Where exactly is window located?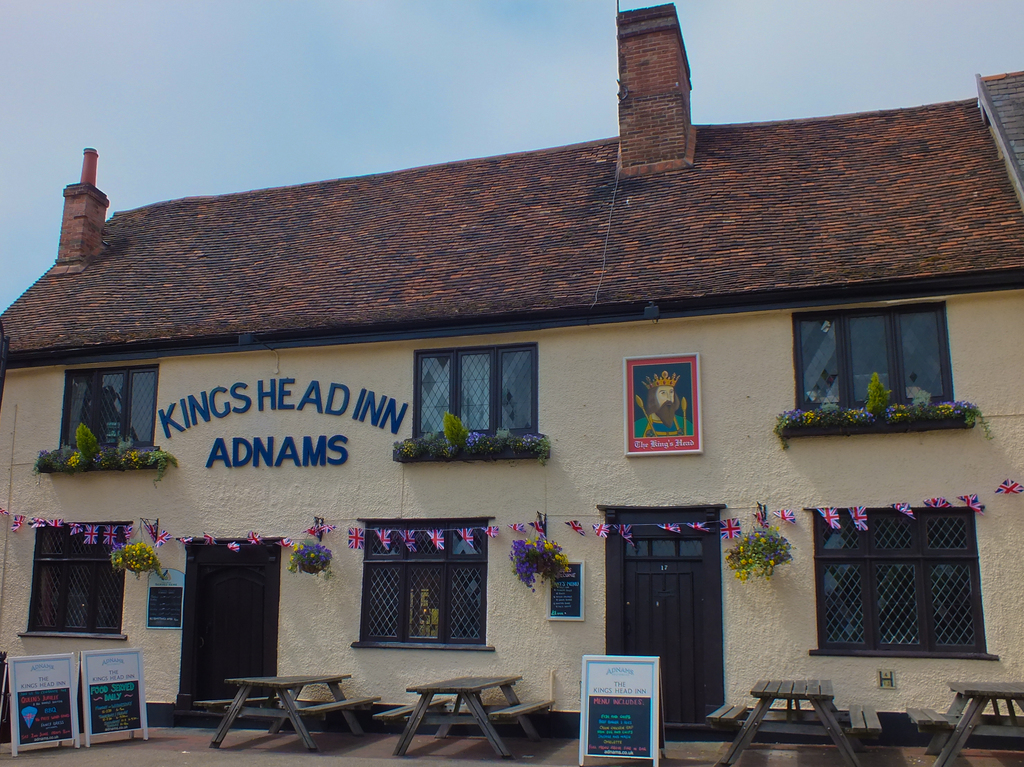
Its bounding box is left=62, top=365, right=158, bottom=447.
